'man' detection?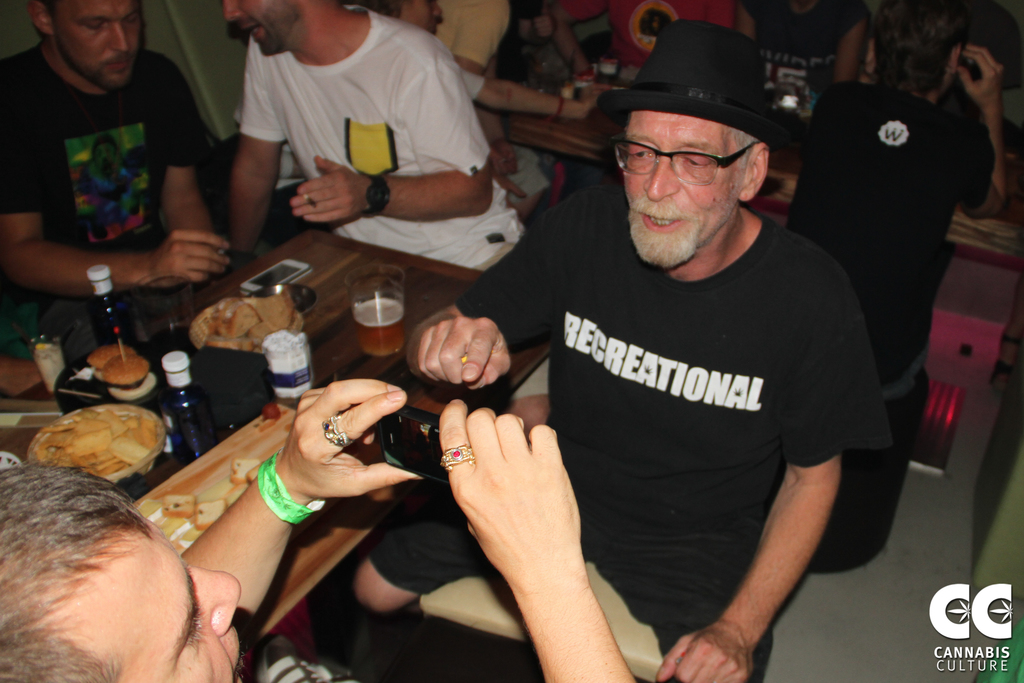
<box>0,374,638,682</box>
